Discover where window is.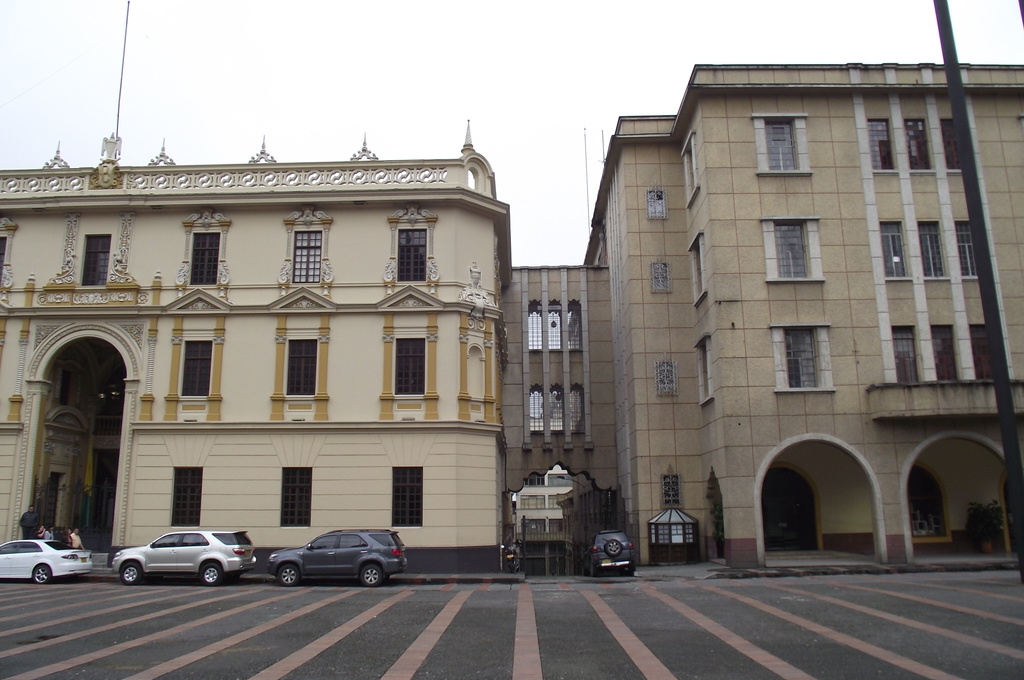
Discovered at pyautogui.locateOnScreen(929, 324, 961, 382).
